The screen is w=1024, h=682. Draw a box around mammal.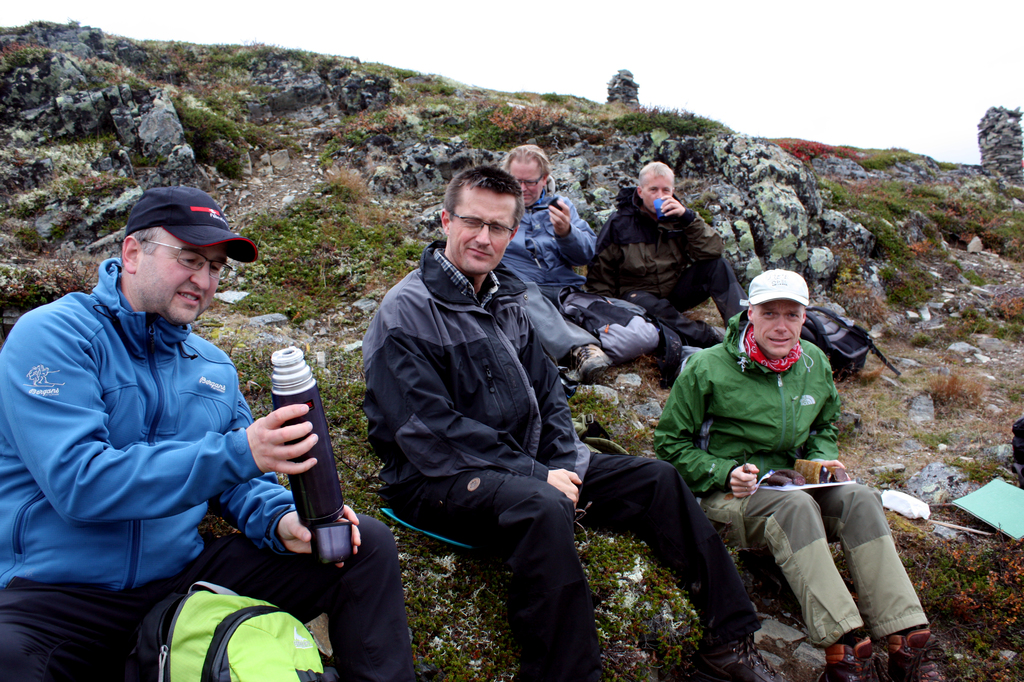
0:184:413:681.
